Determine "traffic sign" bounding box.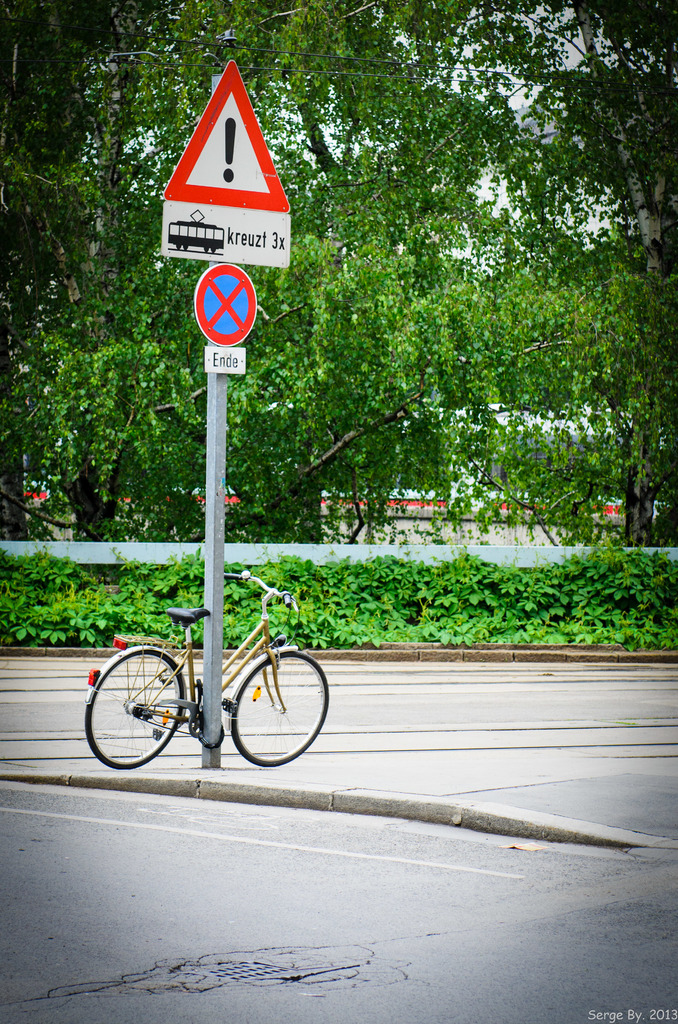
Determined: BBox(158, 207, 291, 263).
